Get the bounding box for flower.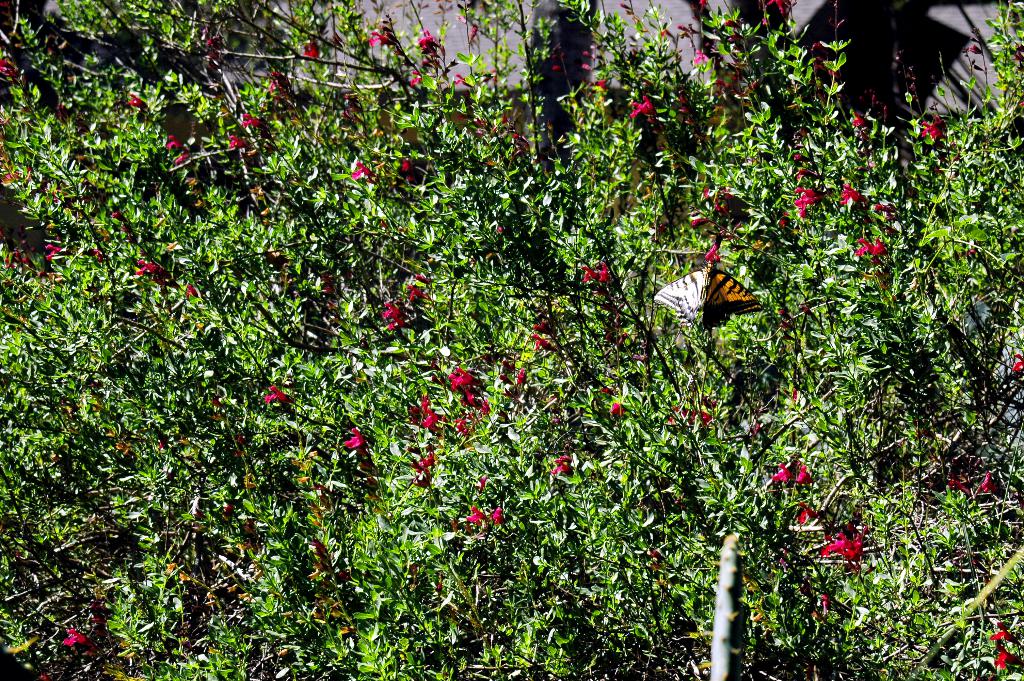
rect(423, 415, 441, 432).
